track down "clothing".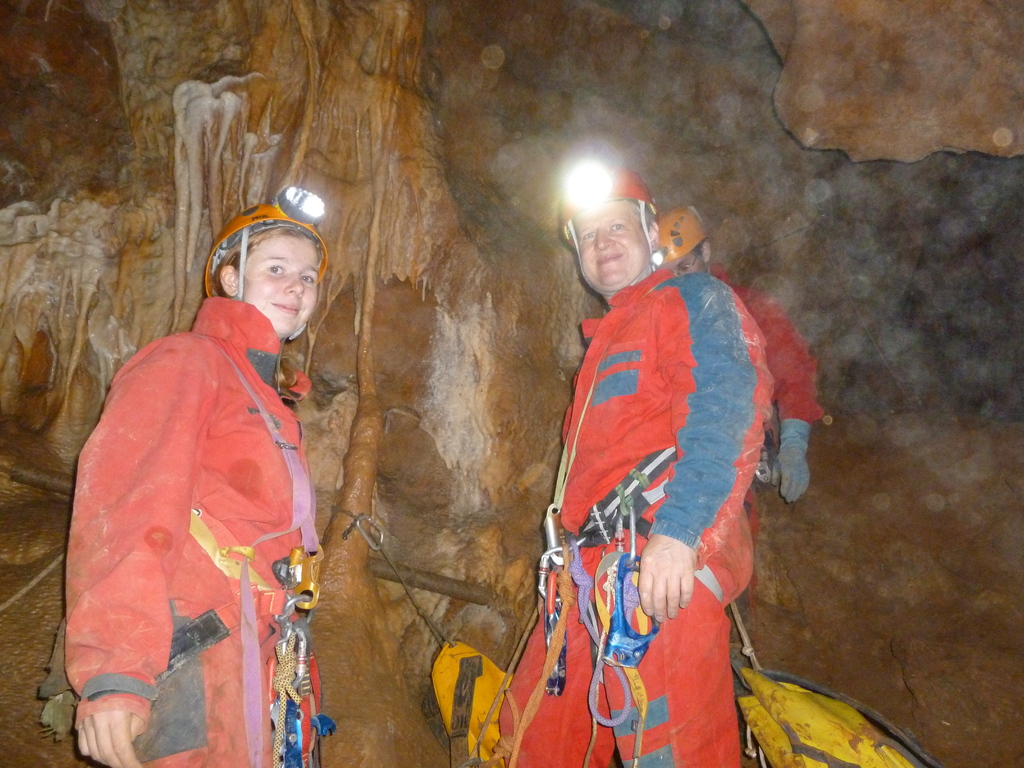
Tracked to region(65, 298, 321, 767).
